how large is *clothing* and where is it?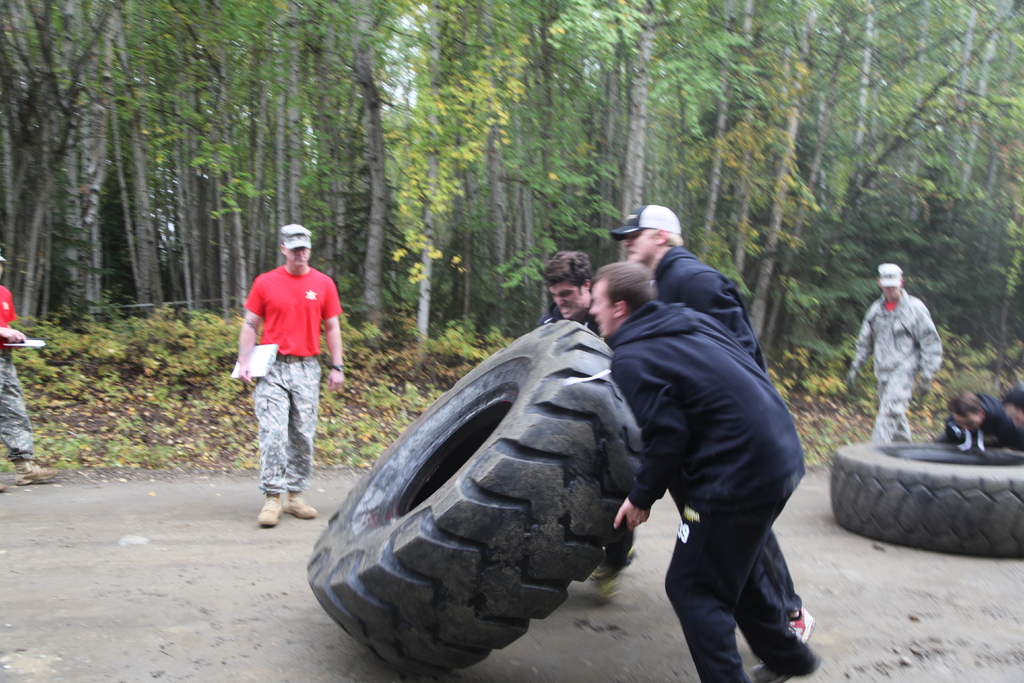
Bounding box: 653:243:806:623.
